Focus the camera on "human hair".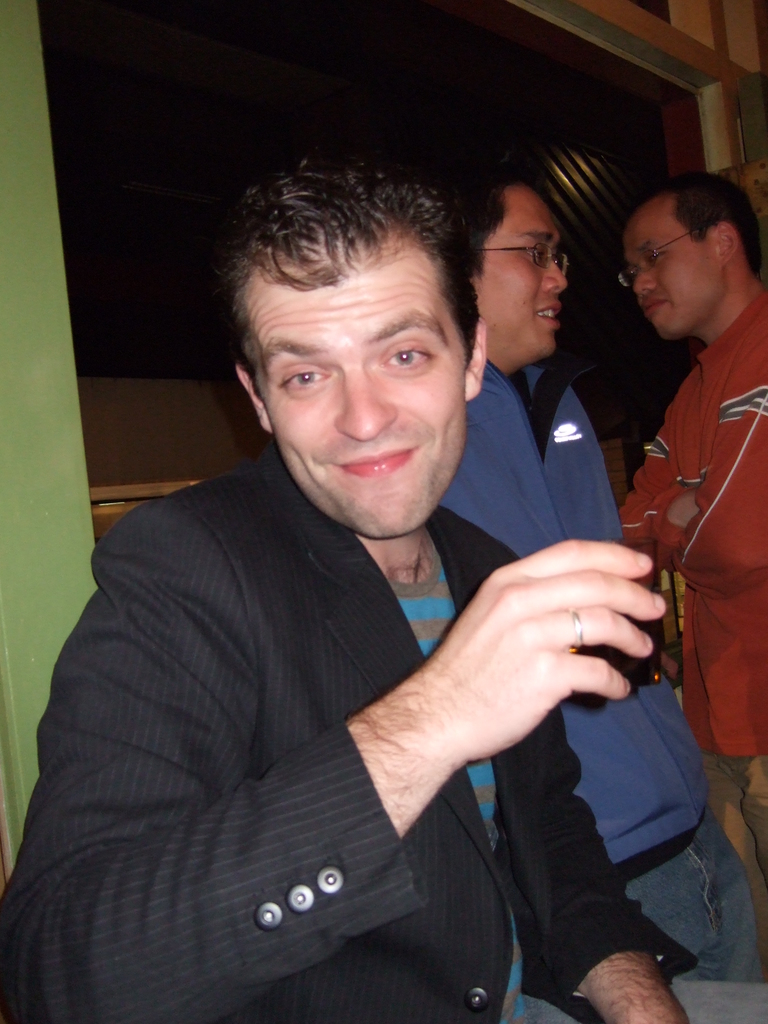
Focus region: <region>623, 171, 763, 279</region>.
